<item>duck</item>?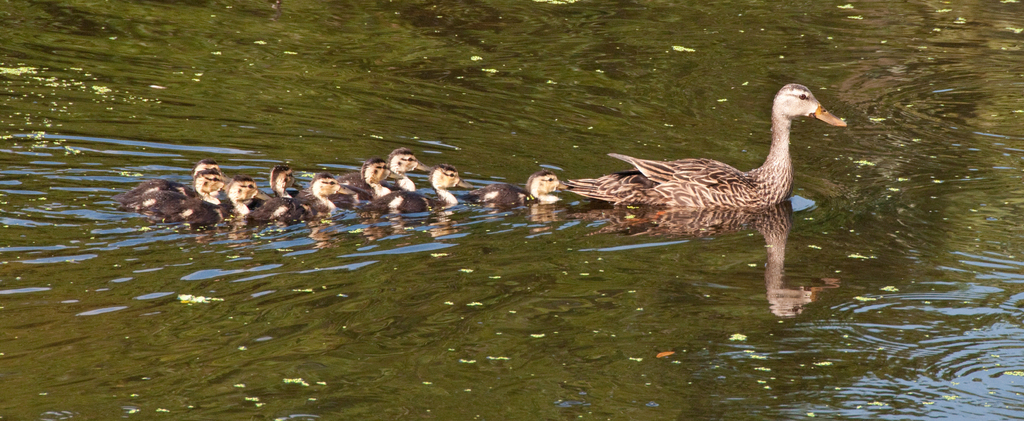
box(125, 162, 237, 223)
